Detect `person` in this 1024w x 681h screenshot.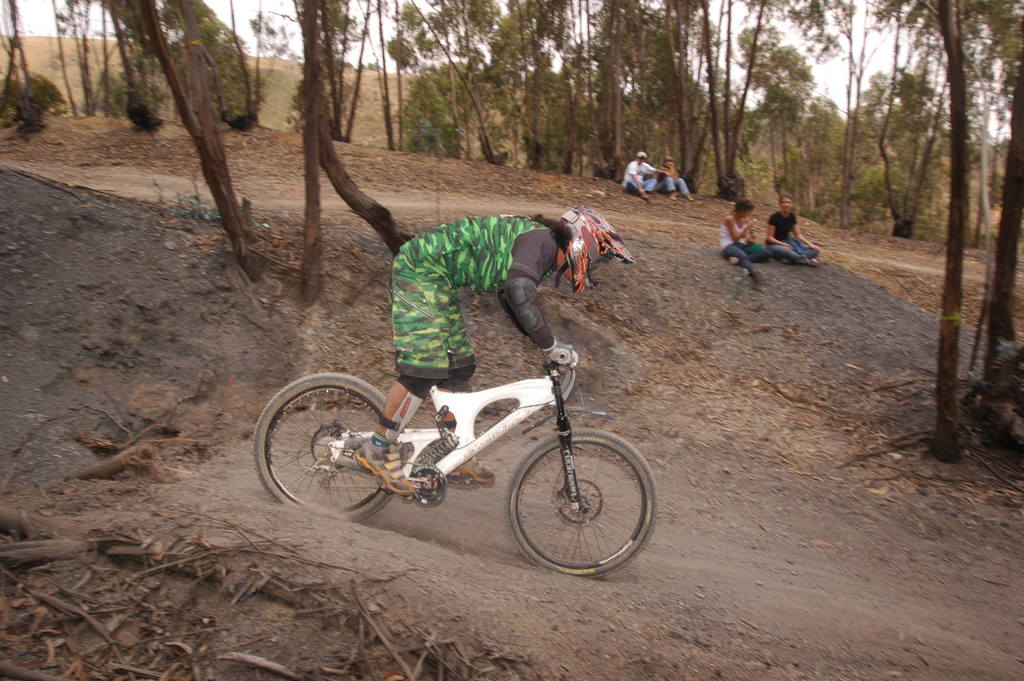
Detection: <bbox>764, 192, 826, 264</bbox>.
